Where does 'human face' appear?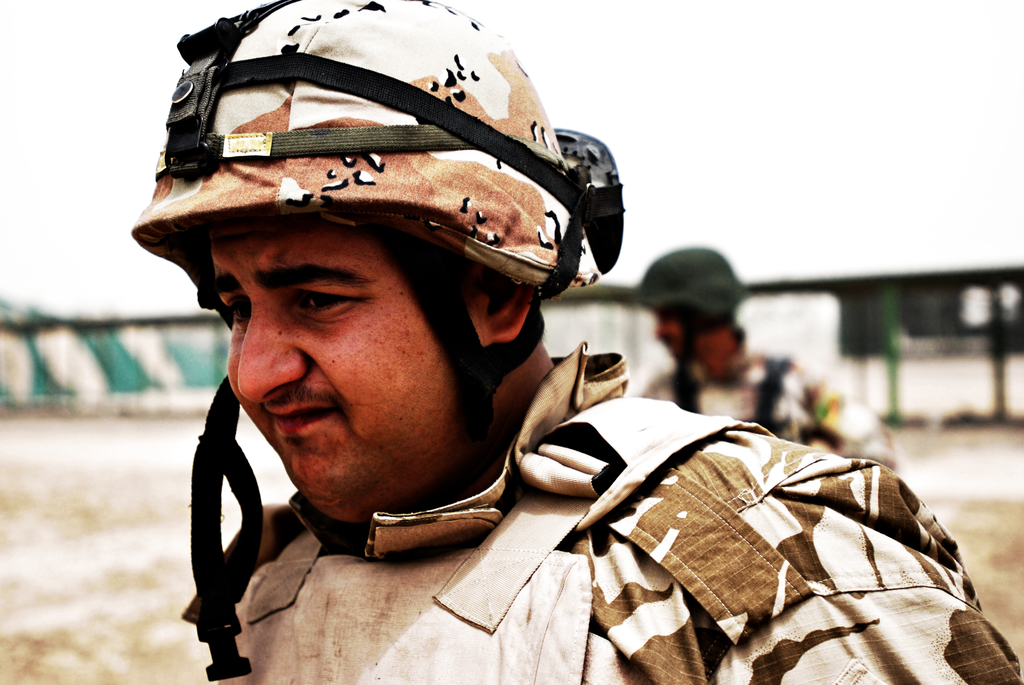
Appears at detection(197, 224, 478, 516).
